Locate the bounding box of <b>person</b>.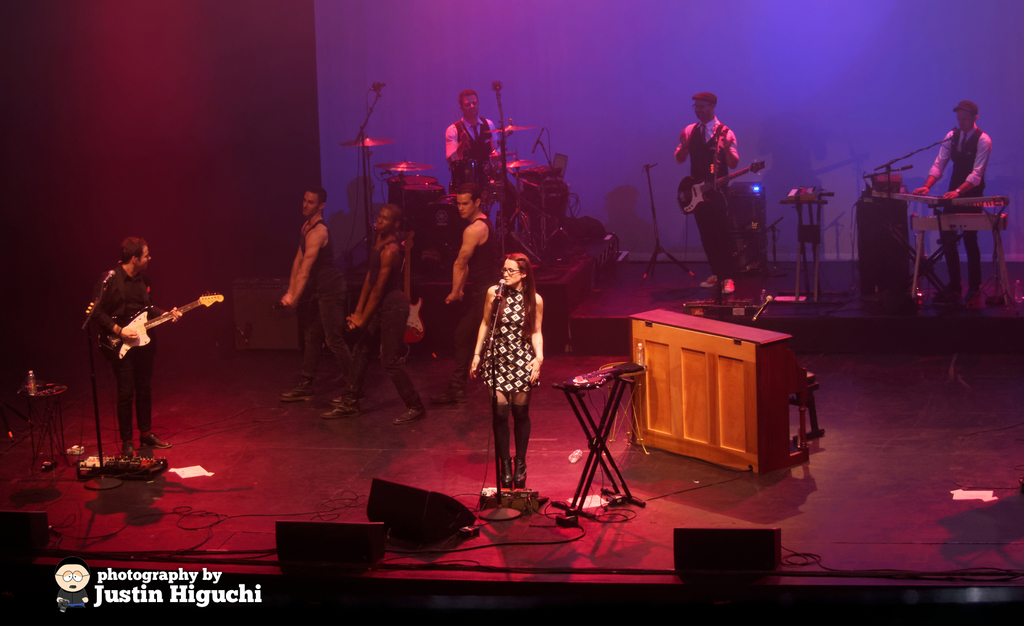
Bounding box: 463 248 544 490.
